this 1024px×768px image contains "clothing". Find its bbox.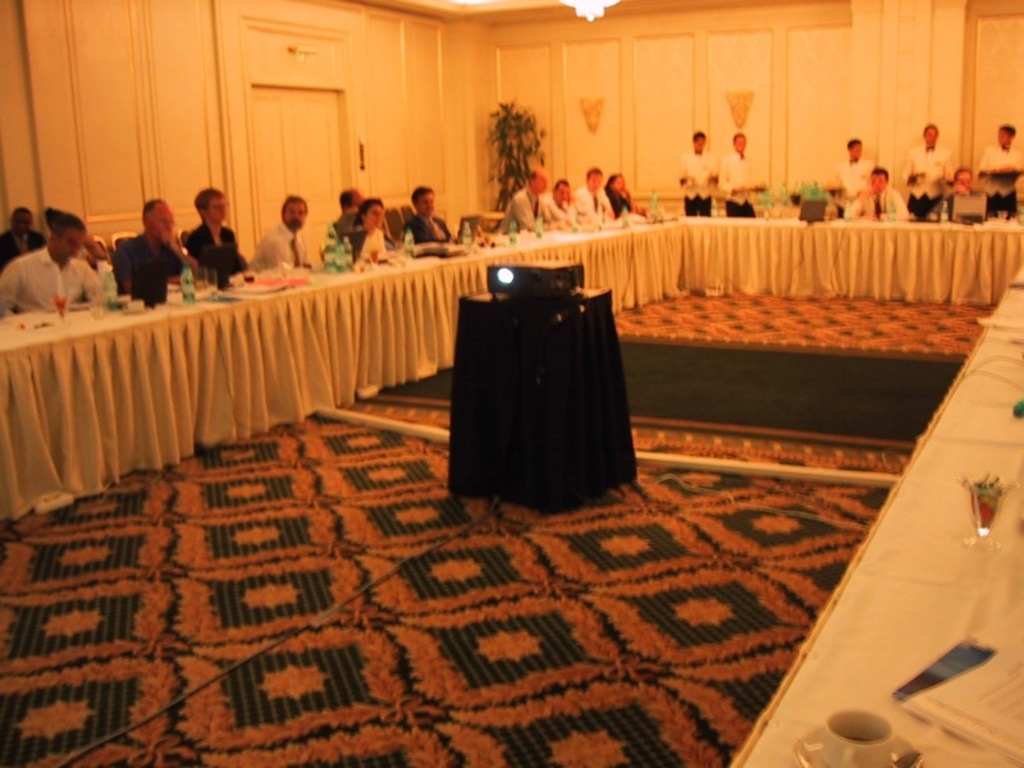
570,192,621,218.
